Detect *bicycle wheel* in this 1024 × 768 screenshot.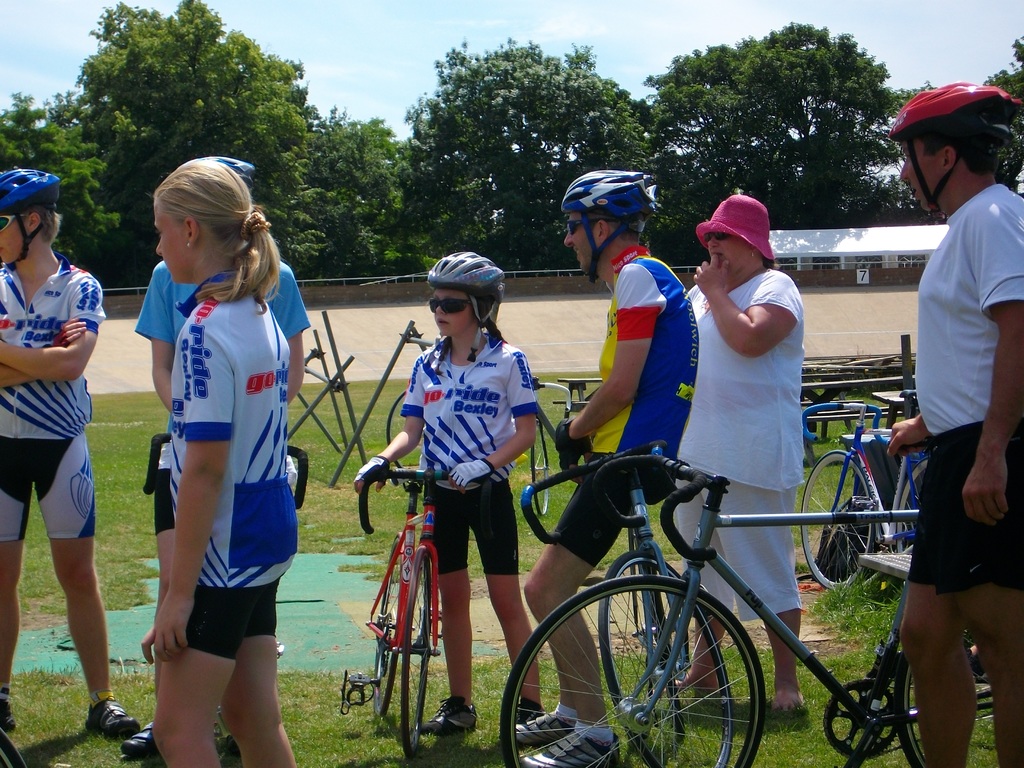
Detection: <region>371, 543, 413, 728</region>.
